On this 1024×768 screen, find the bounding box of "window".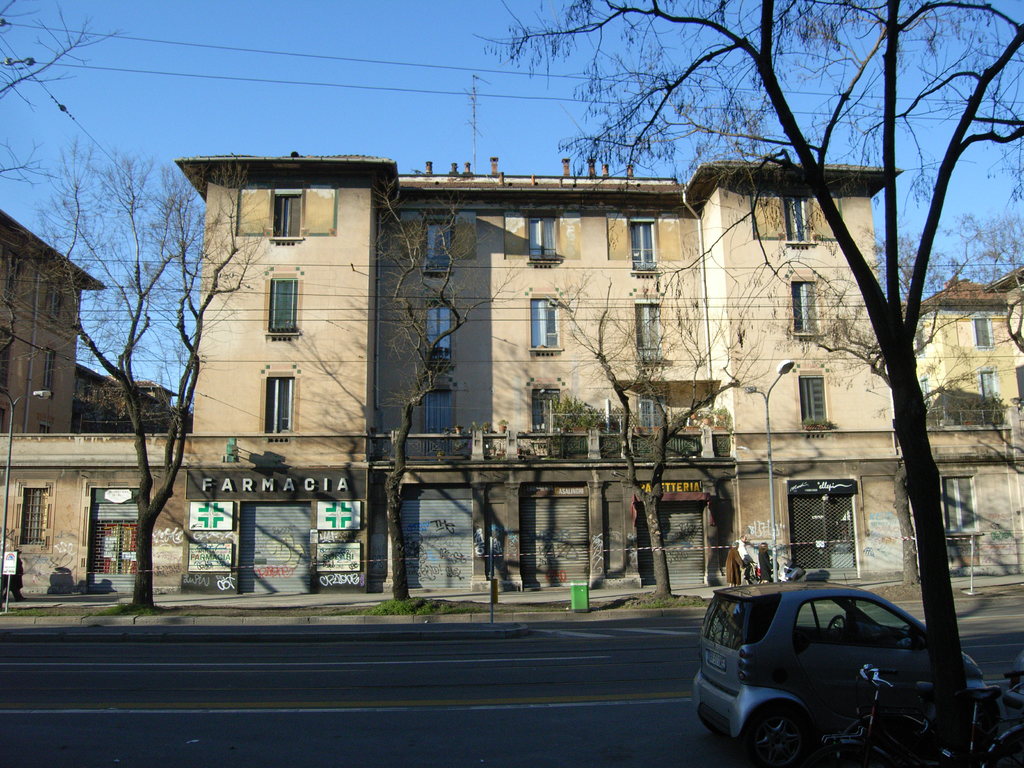
Bounding box: locate(237, 182, 340, 252).
